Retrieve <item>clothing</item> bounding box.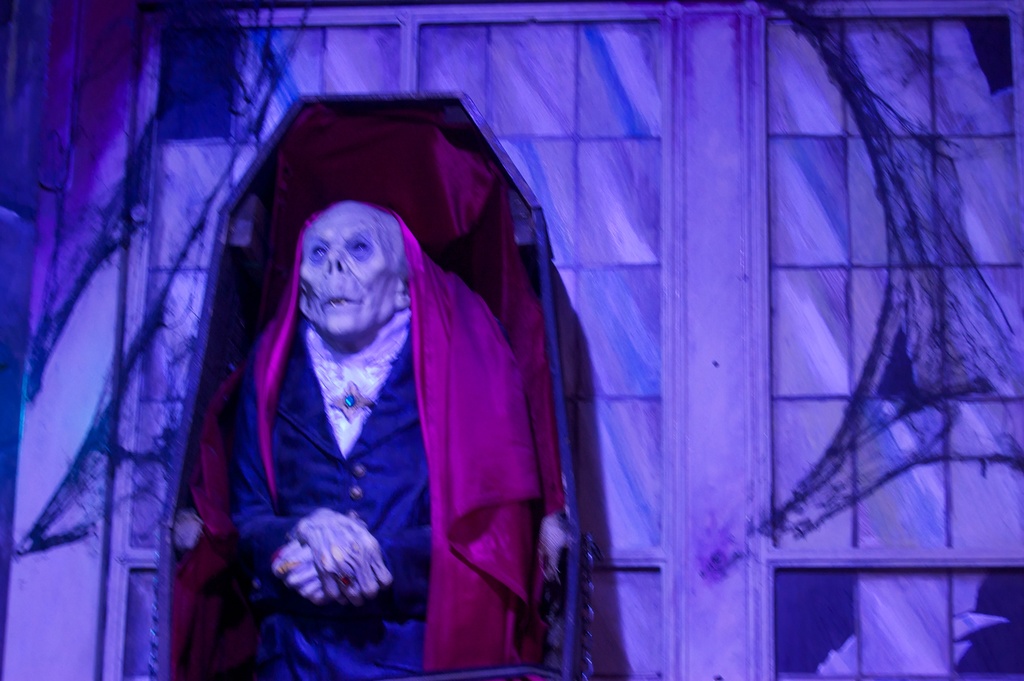
Bounding box: 214:218:552:656.
